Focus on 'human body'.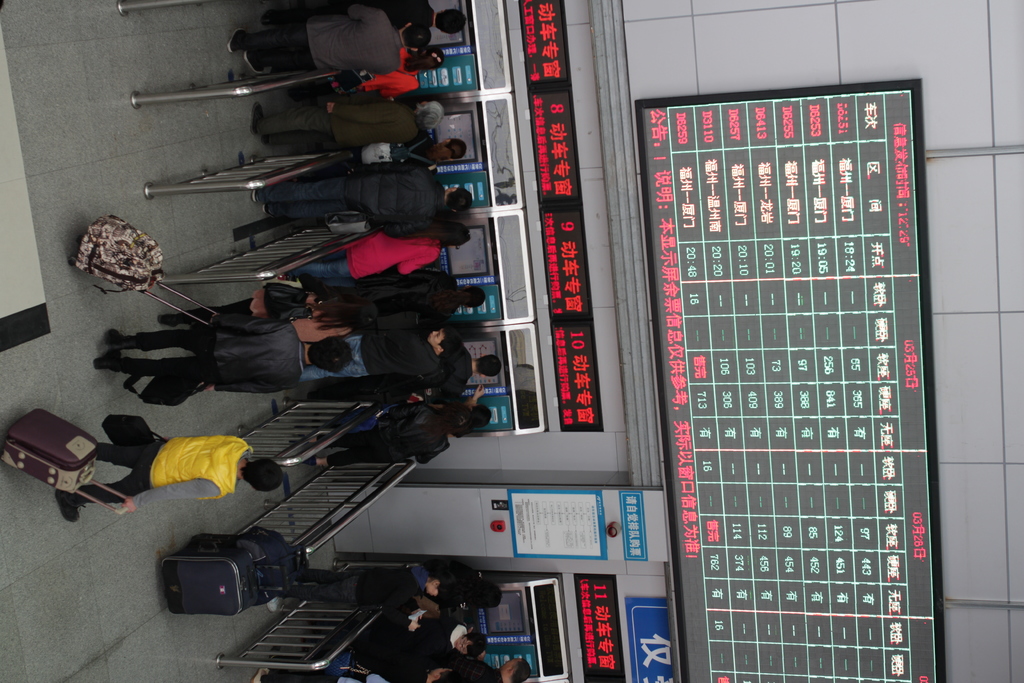
Focused at rect(306, 140, 437, 178).
